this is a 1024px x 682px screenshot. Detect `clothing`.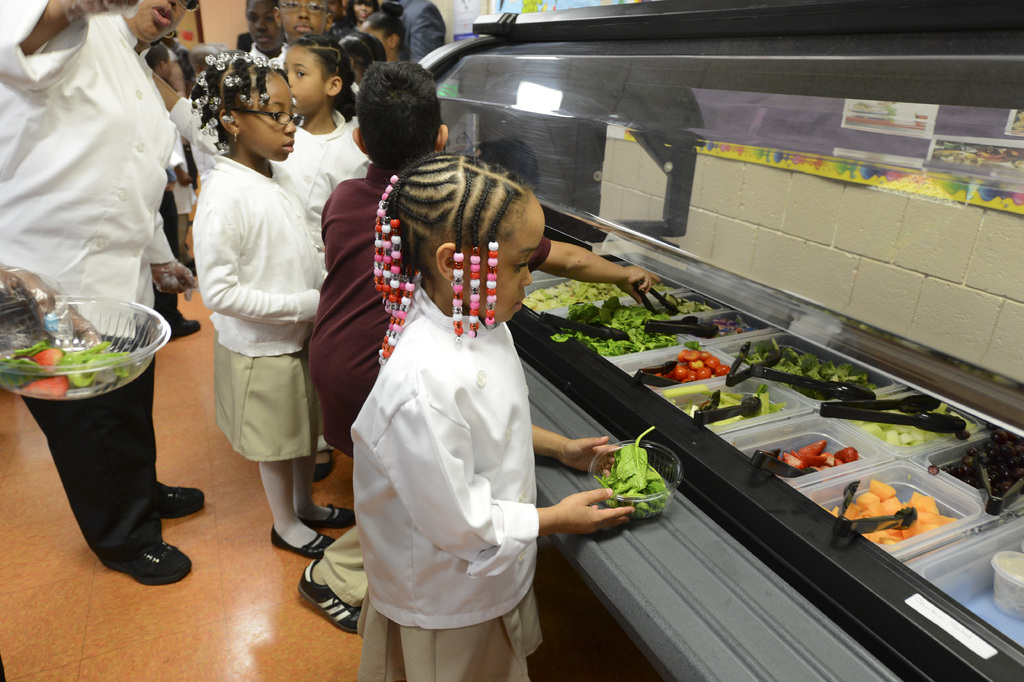
(213, 342, 326, 458).
